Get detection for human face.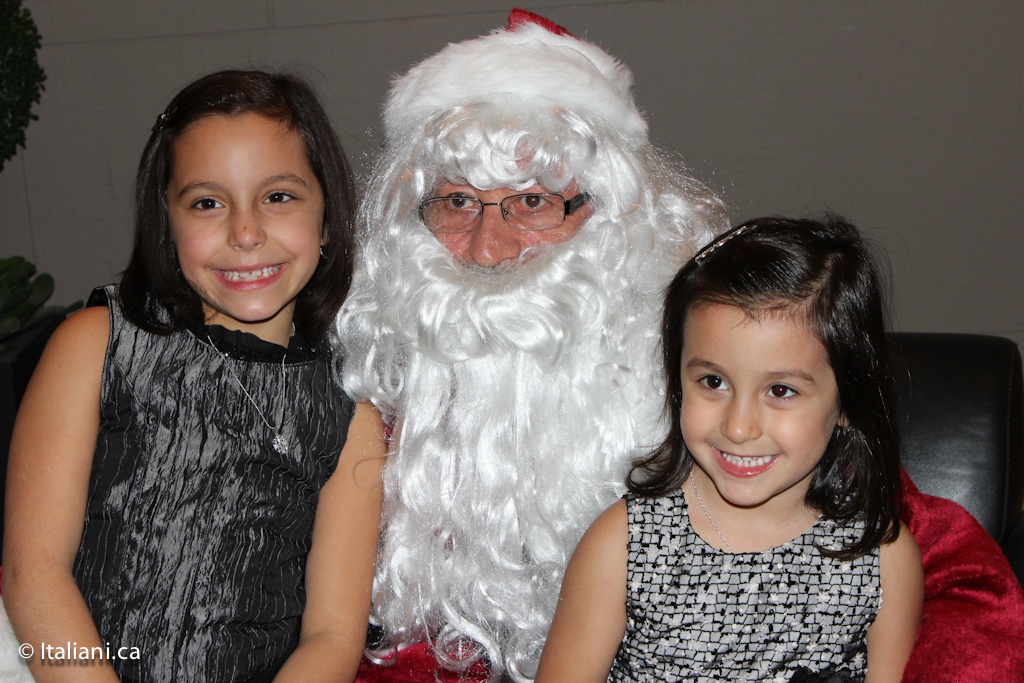
Detection: rect(168, 110, 325, 320).
